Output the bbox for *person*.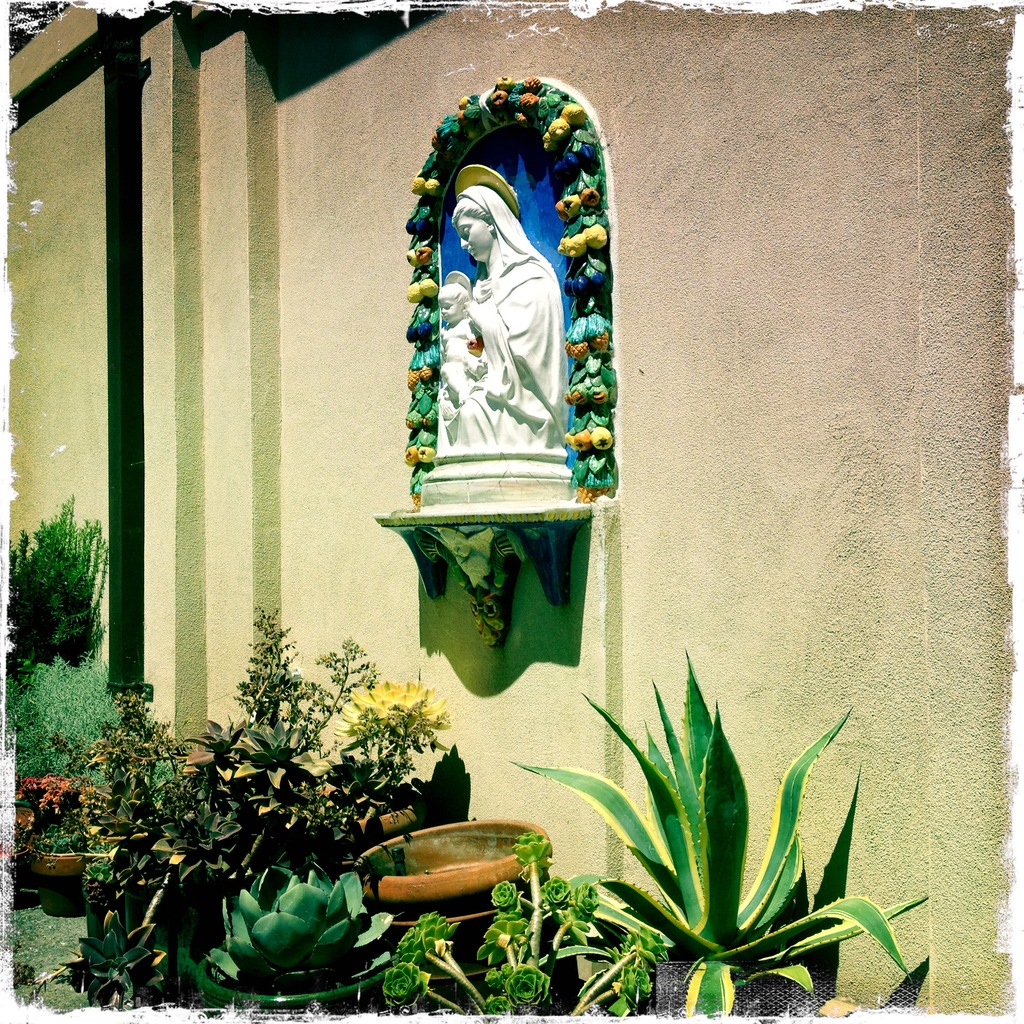
(x1=455, y1=183, x2=565, y2=449).
